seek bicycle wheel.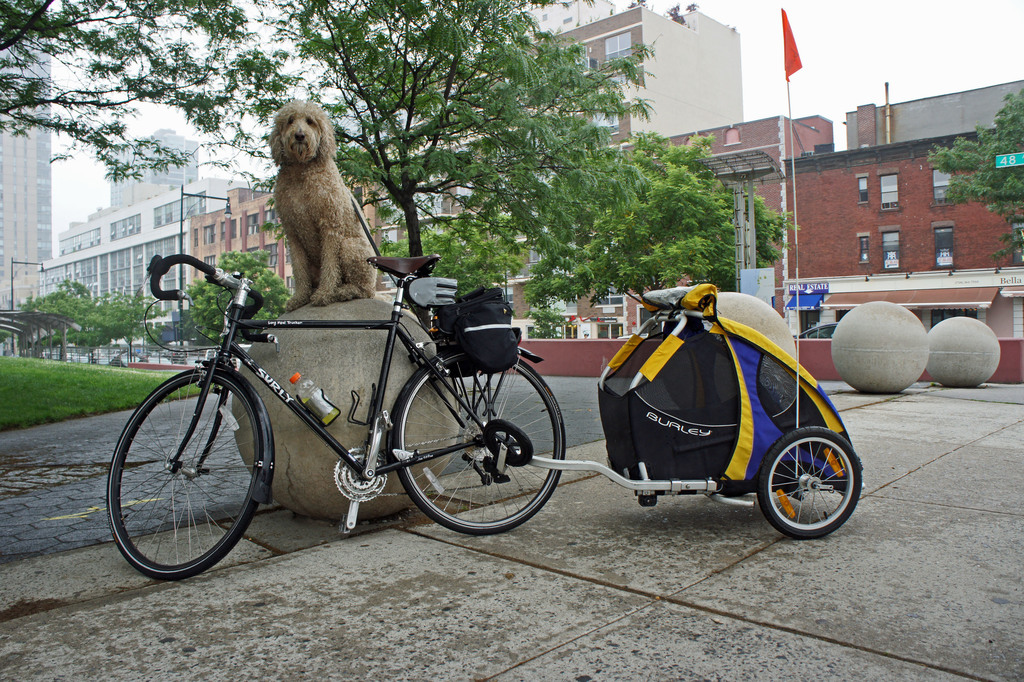
detection(111, 365, 262, 585).
